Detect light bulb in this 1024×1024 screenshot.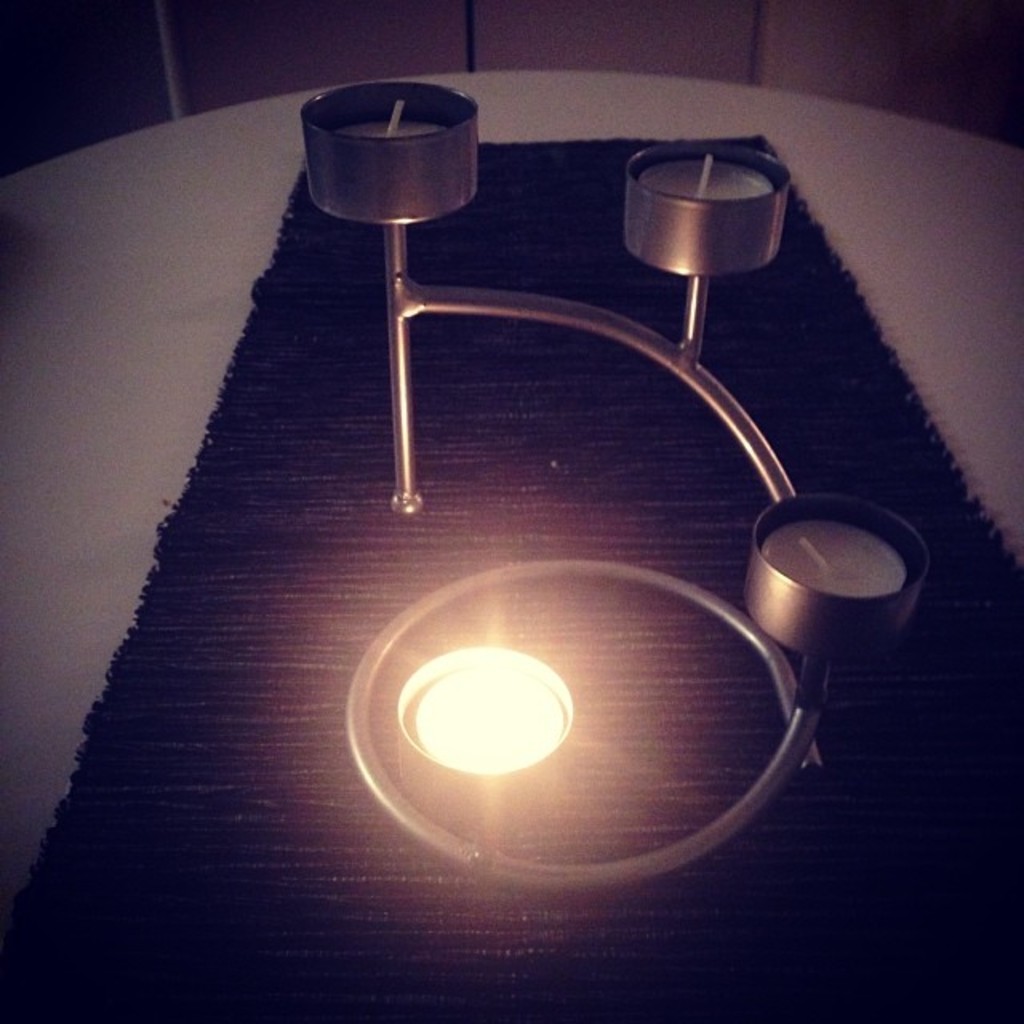
Detection: {"x1": 418, "y1": 661, "x2": 563, "y2": 766}.
